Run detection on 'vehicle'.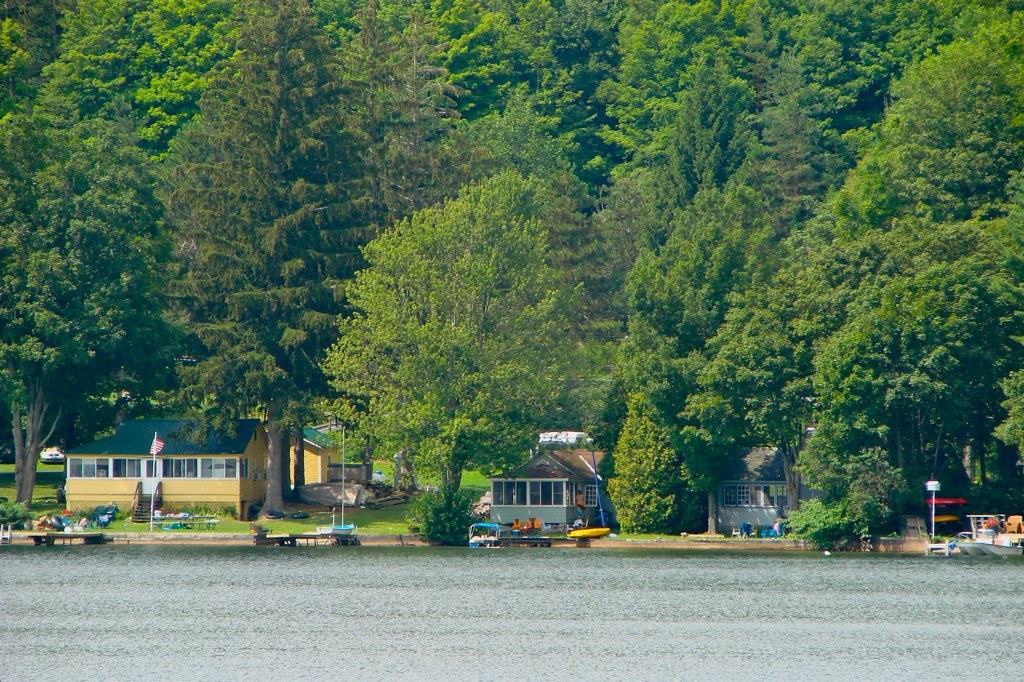
Result: (985, 511, 1023, 539).
